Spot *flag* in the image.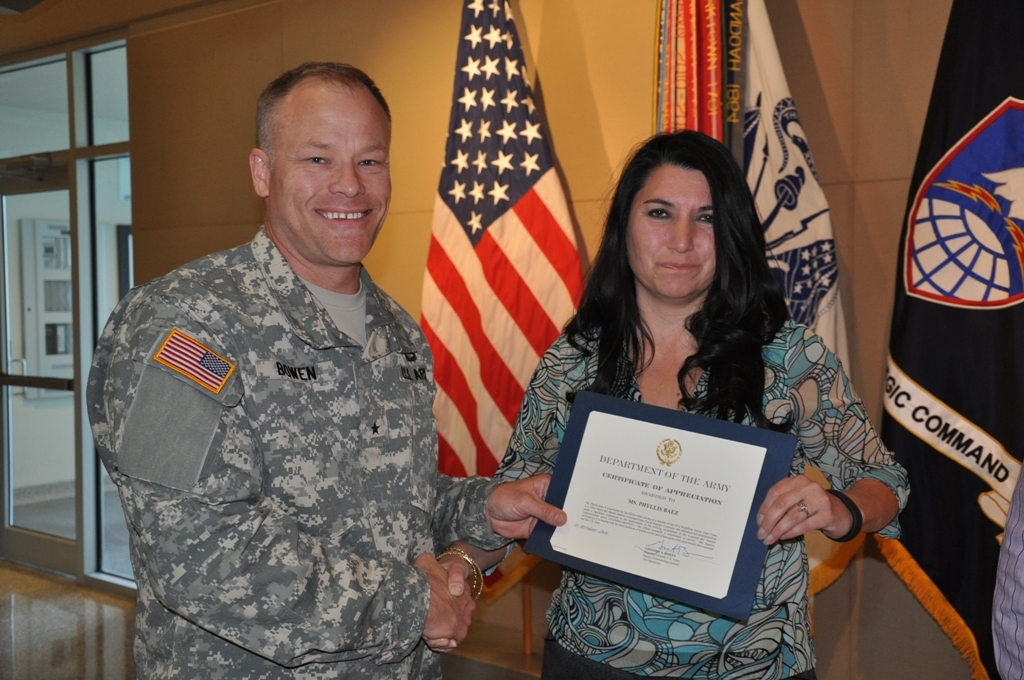
*flag* found at select_region(865, 0, 1023, 679).
